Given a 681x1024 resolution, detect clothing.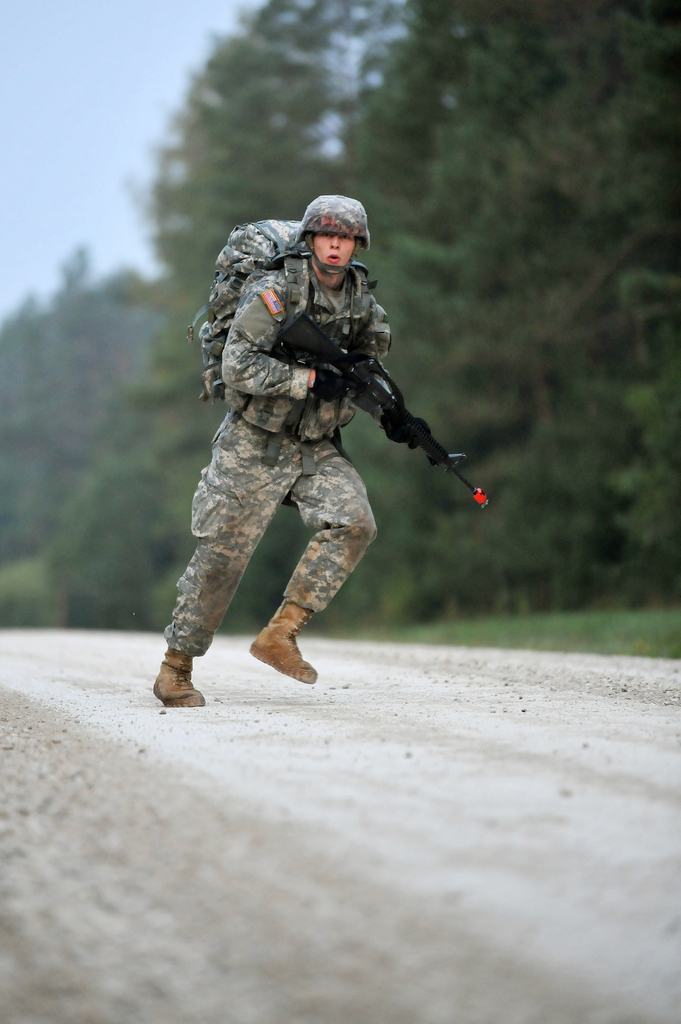
BBox(159, 266, 386, 659).
